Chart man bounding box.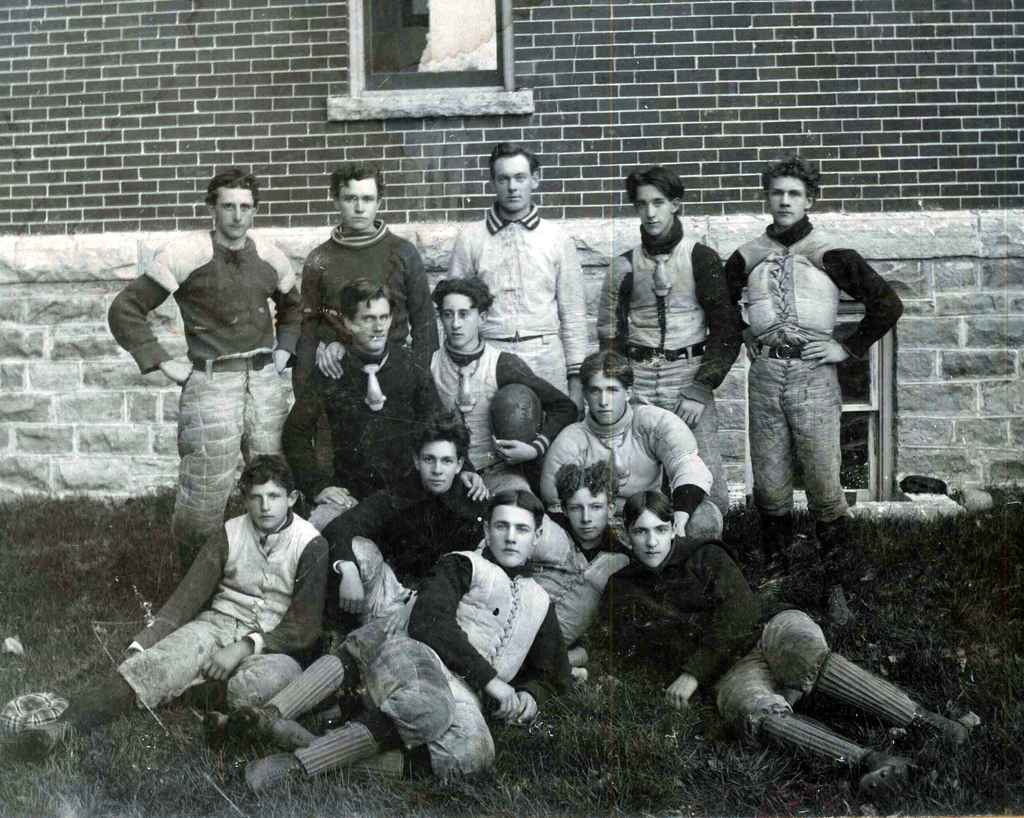
Charted: 240/489/574/802.
